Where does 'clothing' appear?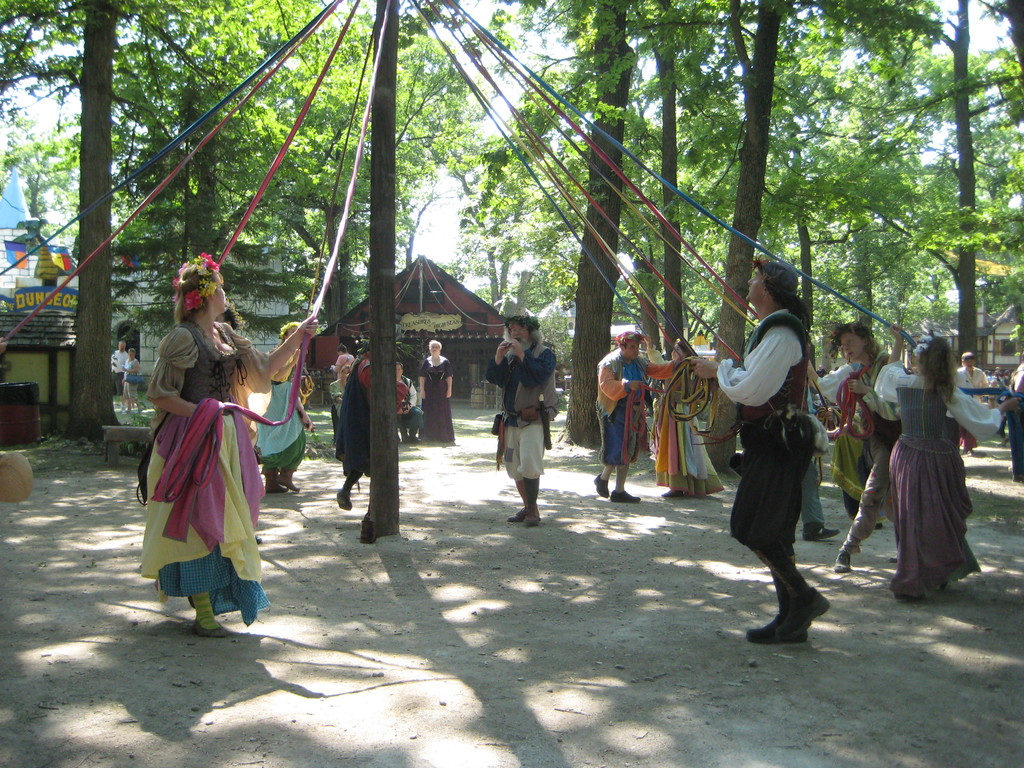
Appears at detection(419, 353, 456, 443).
